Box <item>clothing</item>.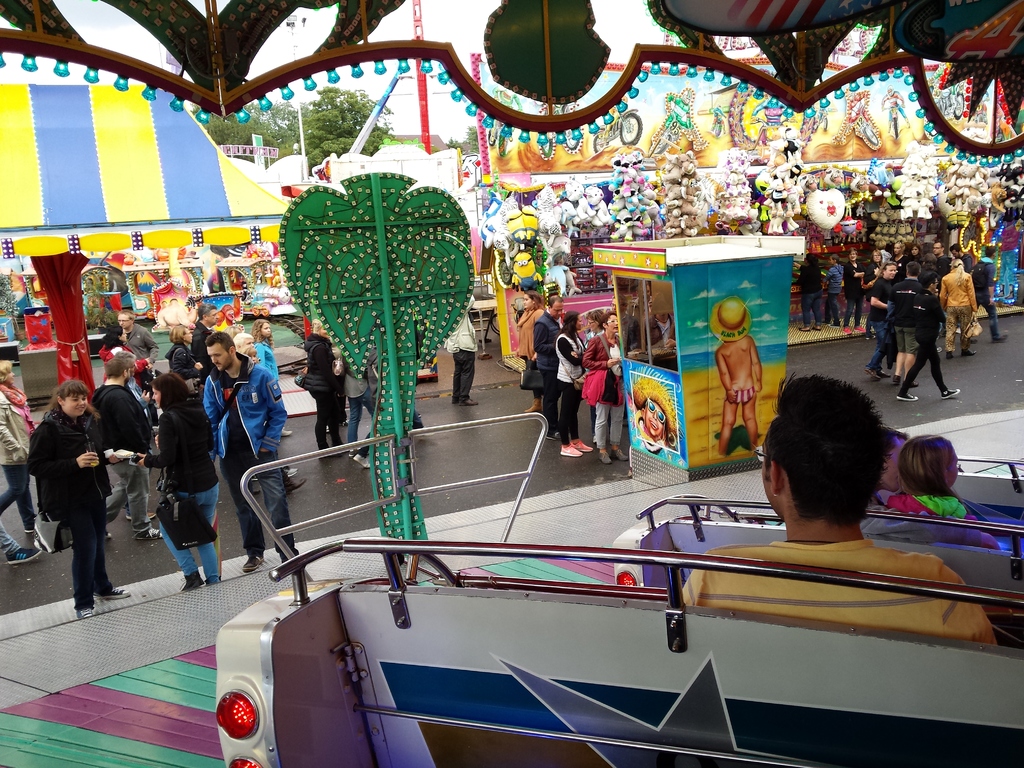
region(344, 351, 374, 453).
